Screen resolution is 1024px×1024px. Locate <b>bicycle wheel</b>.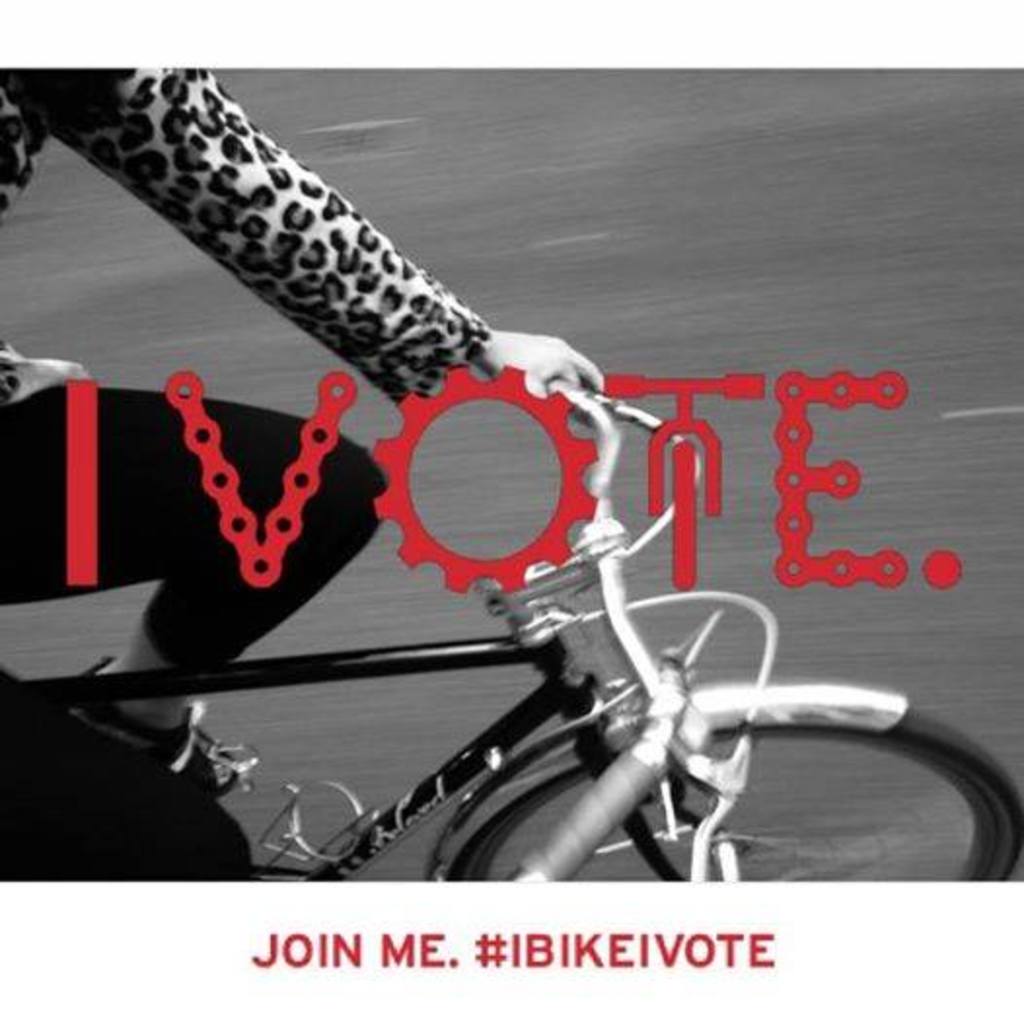
bbox=[432, 679, 1022, 923].
